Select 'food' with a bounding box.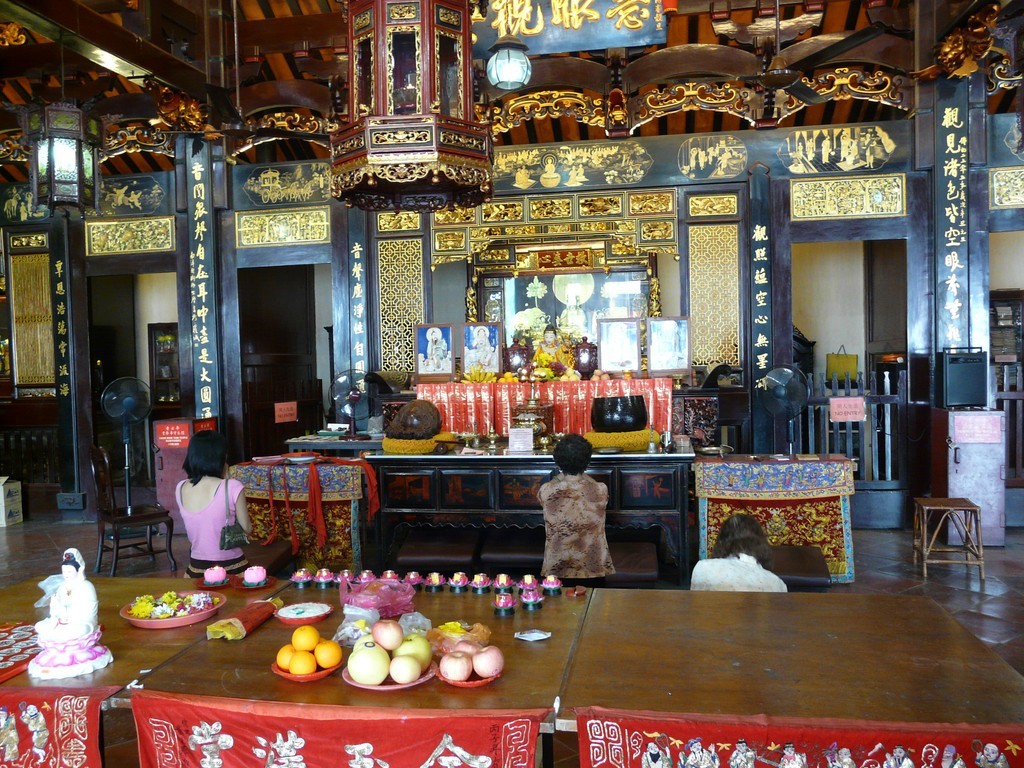
l=450, t=640, r=482, b=659.
